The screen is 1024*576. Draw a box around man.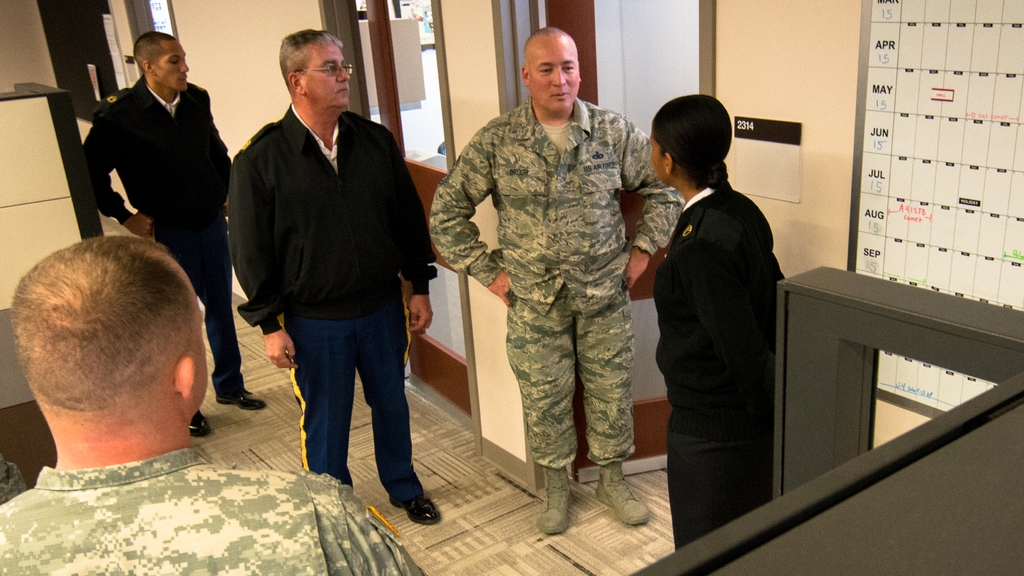
bbox=(0, 234, 431, 575).
